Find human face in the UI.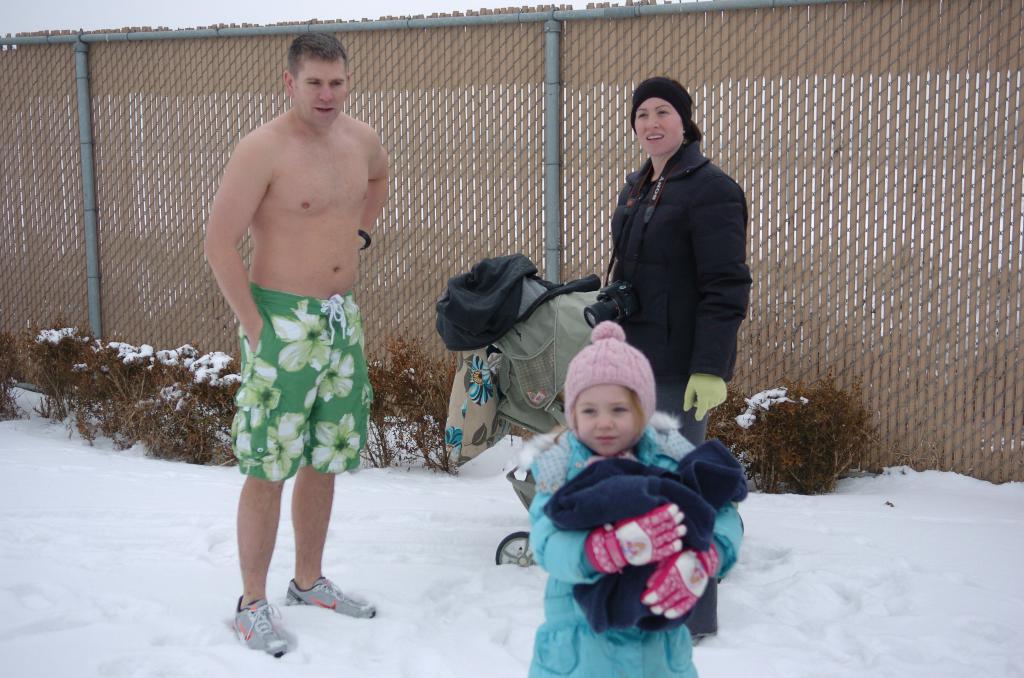
UI element at bbox=[573, 391, 644, 461].
